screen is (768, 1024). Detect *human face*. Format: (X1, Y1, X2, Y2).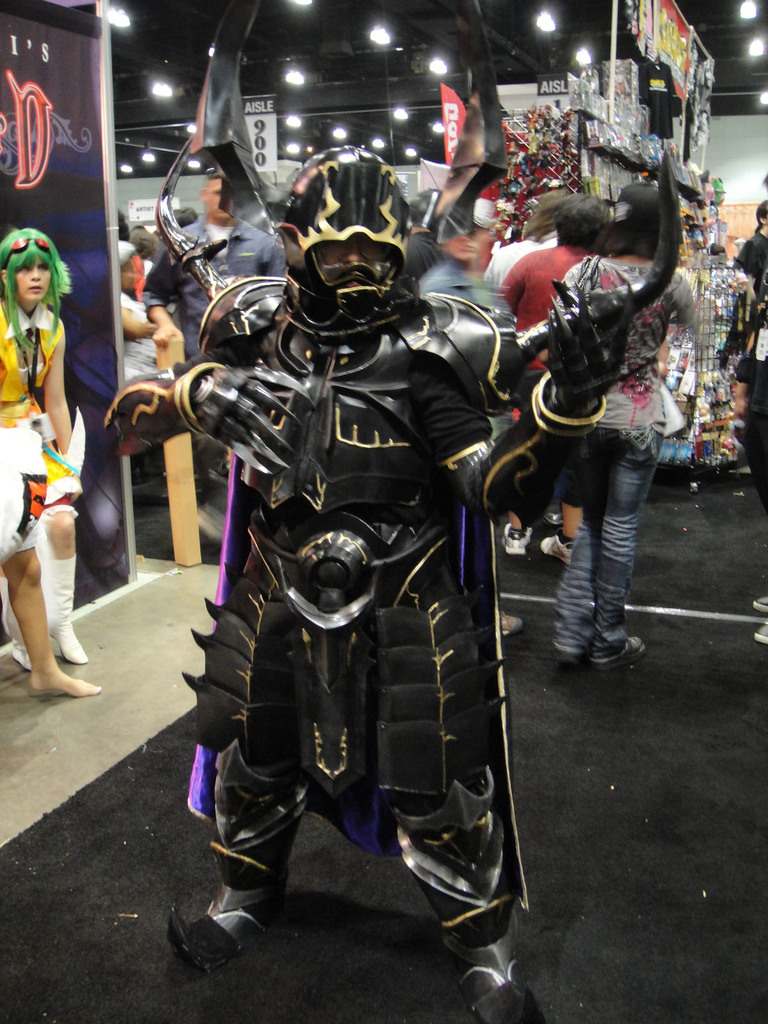
(14, 255, 52, 302).
